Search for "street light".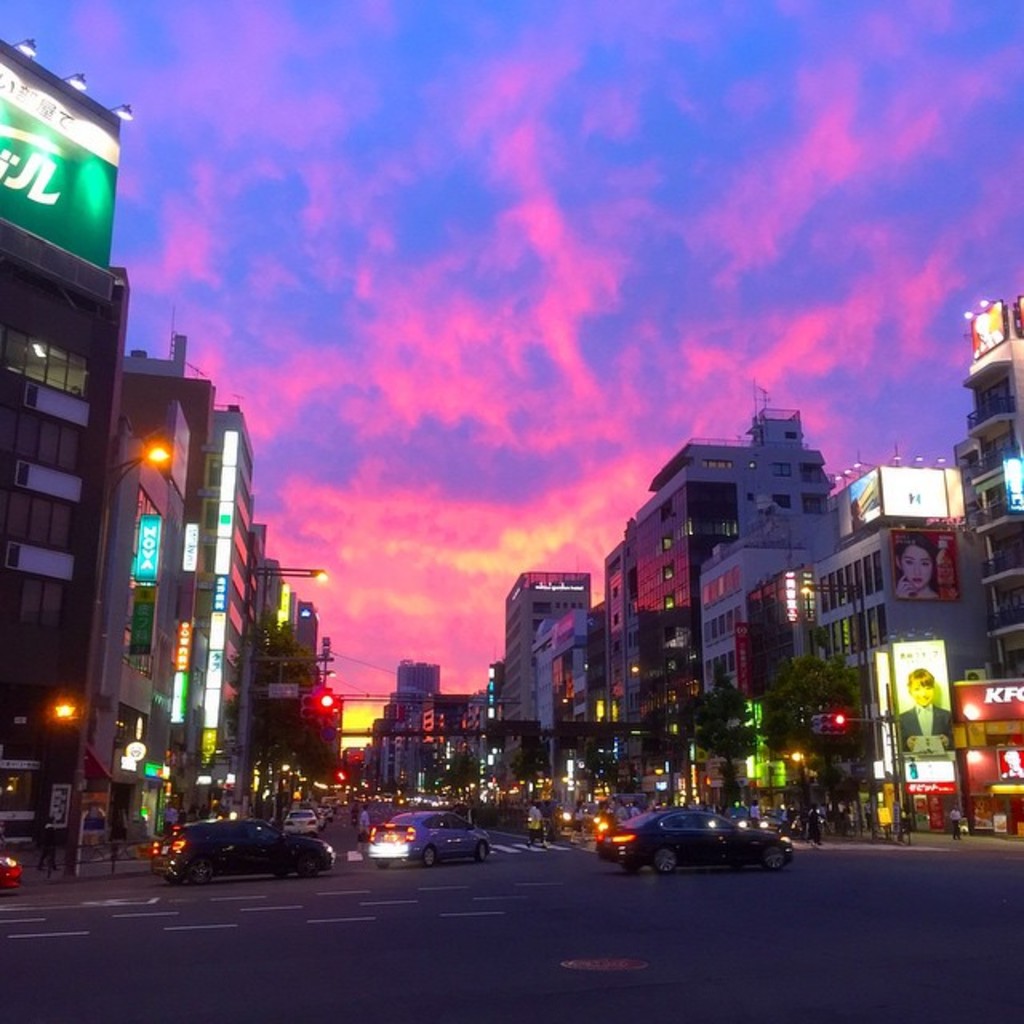
Found at 240/533/326/816.
